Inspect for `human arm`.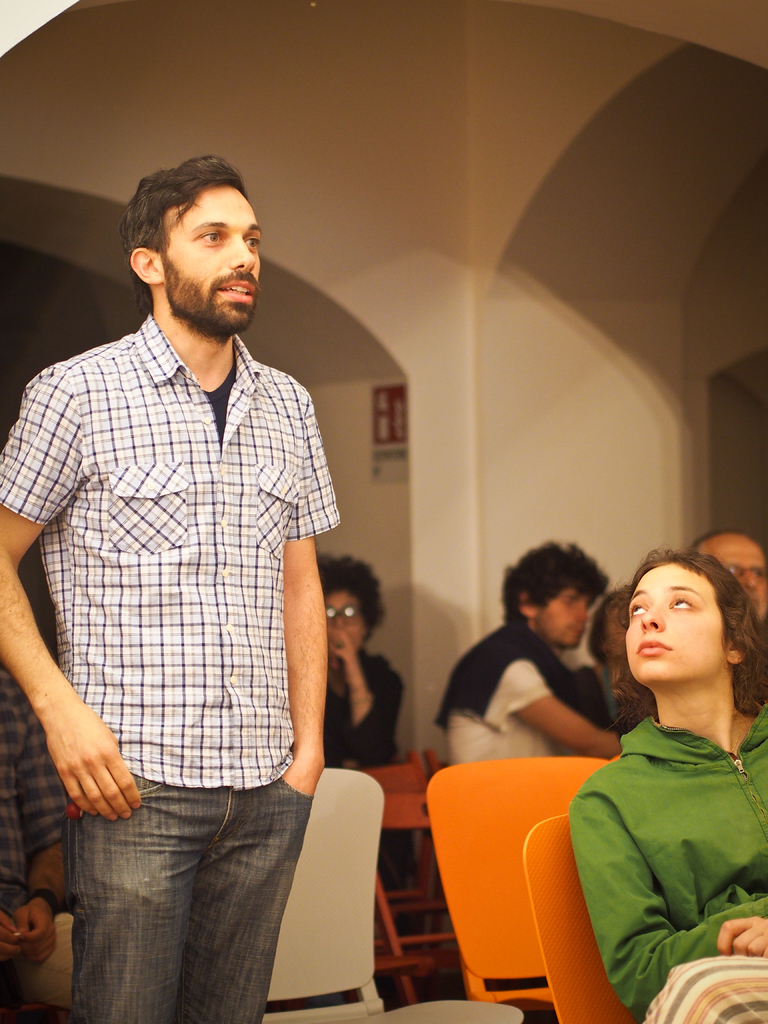
Inspection: region(14, 707, 76, 954).
